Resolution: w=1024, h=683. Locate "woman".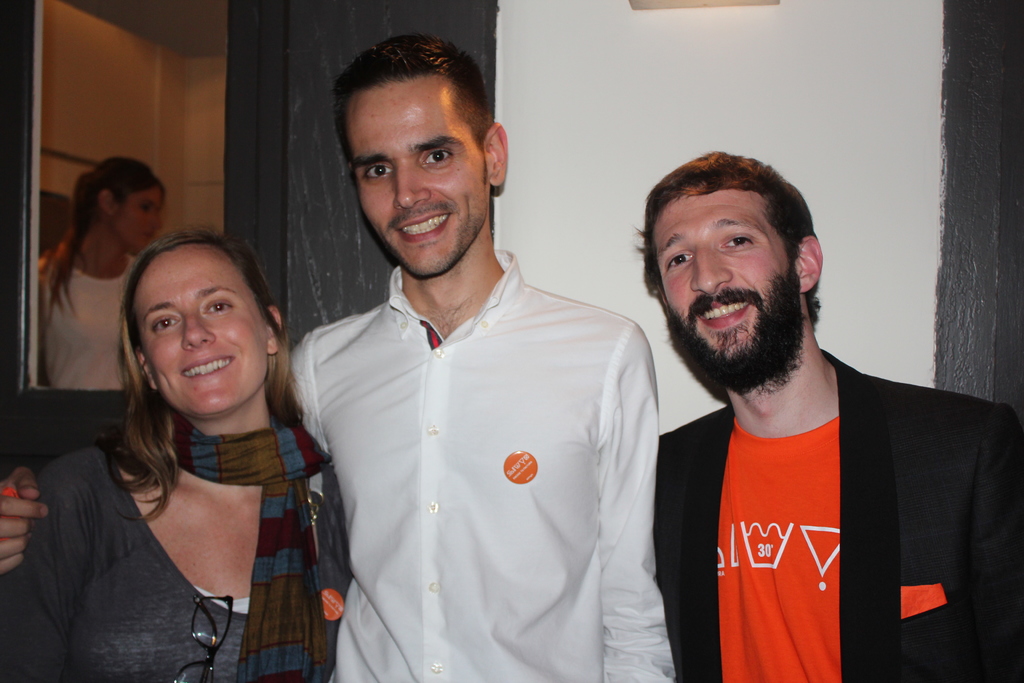
BBox(0, 219, 359, 682).
